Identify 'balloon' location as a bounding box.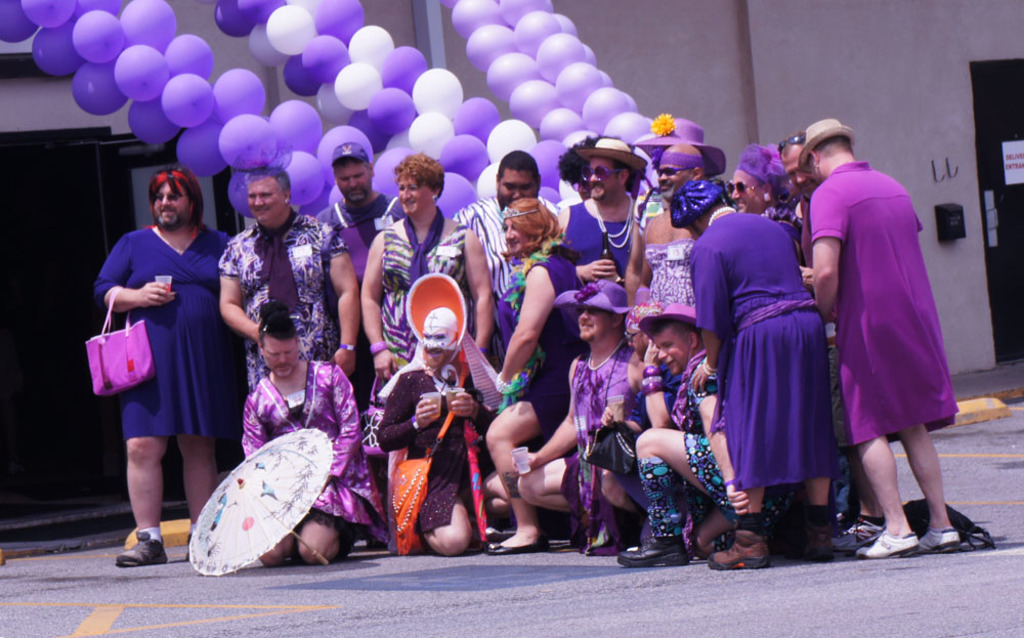
[x1=273, y1=97, x2=324, y2=155].
